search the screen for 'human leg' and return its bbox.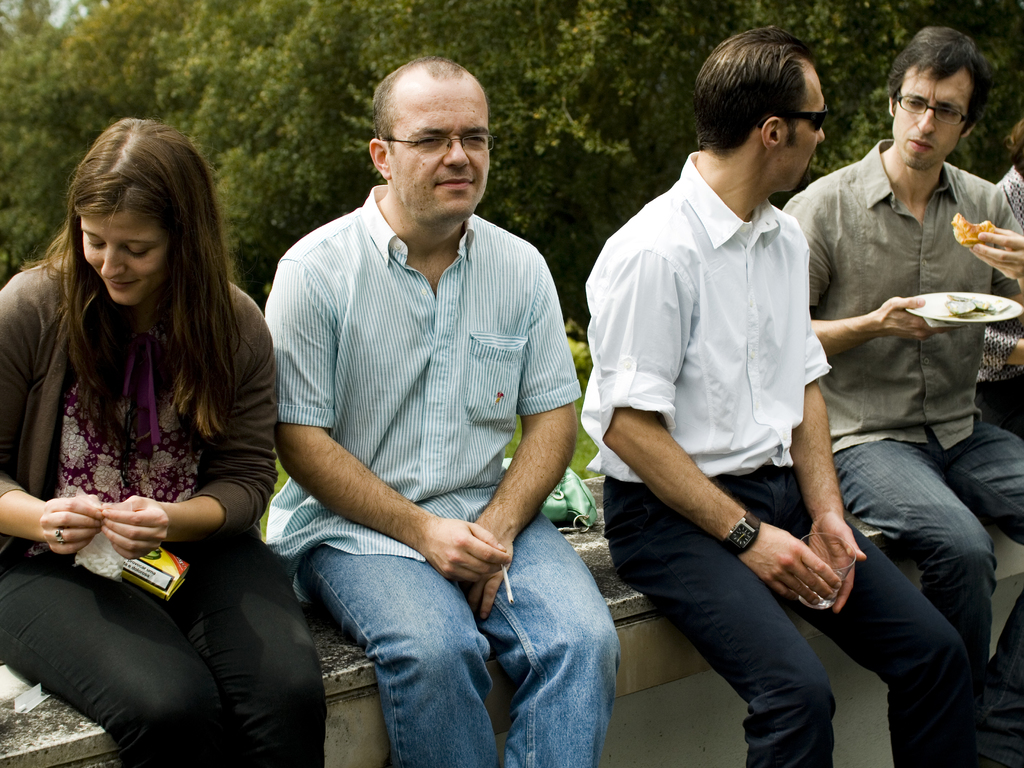
Found: [838, 438, 991, 667].
